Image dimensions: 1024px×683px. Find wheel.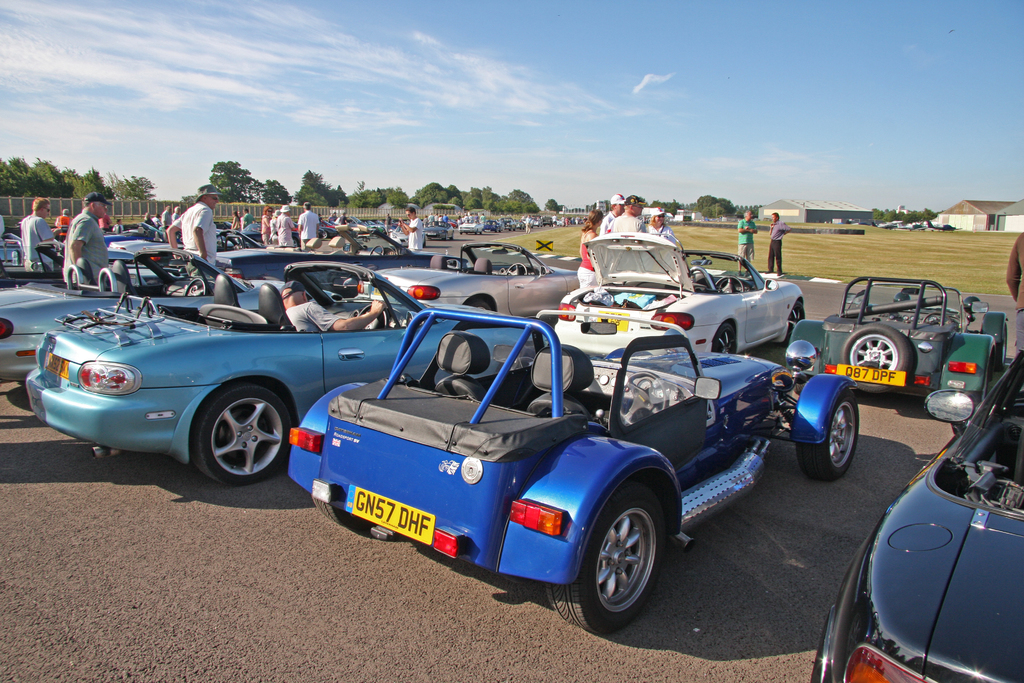
[611,375,669,425].
